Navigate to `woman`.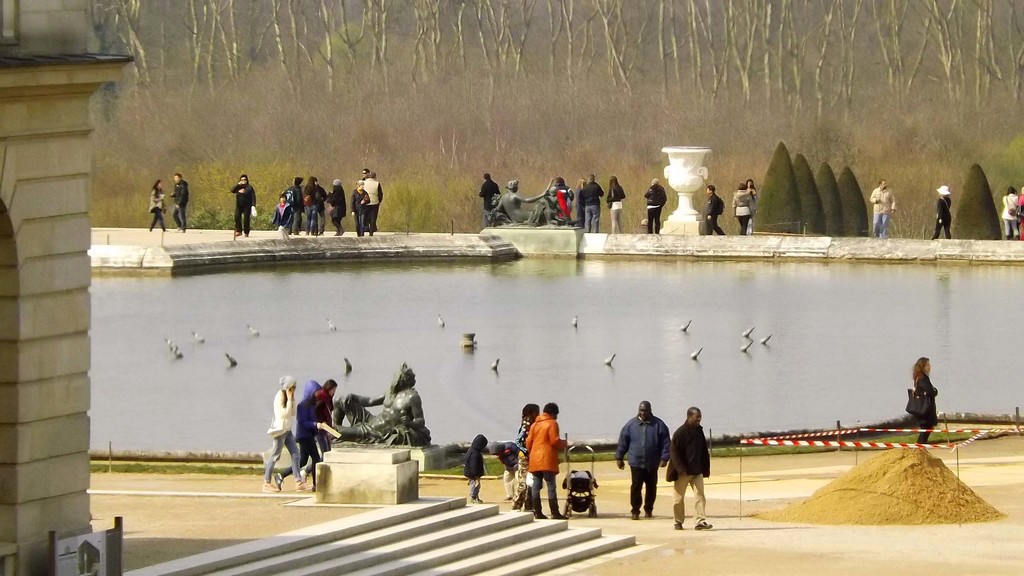
Navigation target: 930:186:951:240.
